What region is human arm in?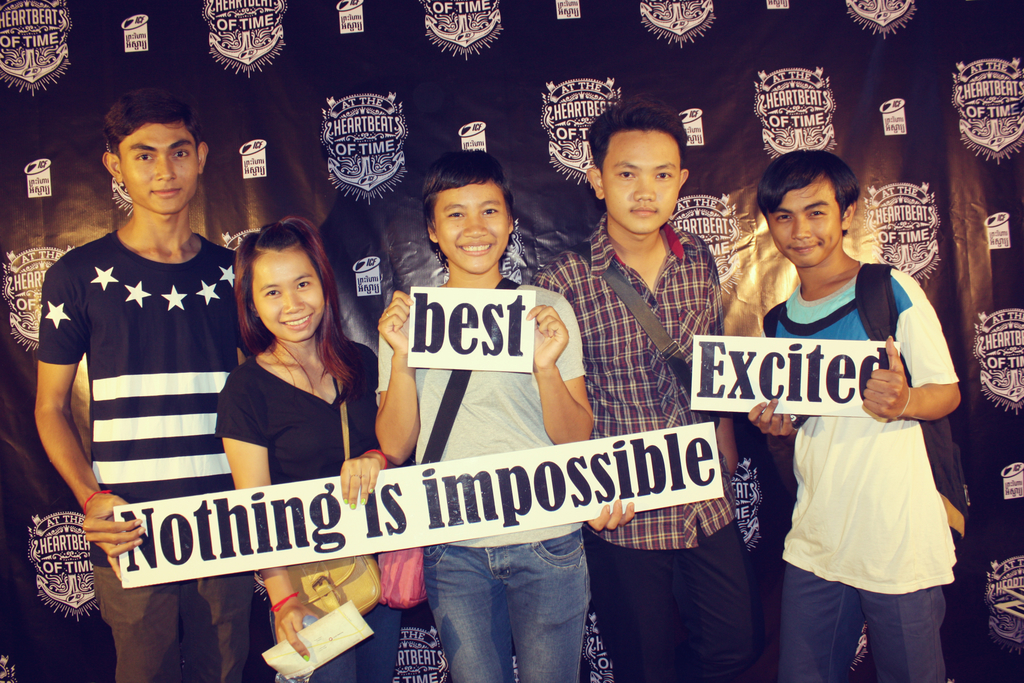
crop(715, 408, 734, 475).
